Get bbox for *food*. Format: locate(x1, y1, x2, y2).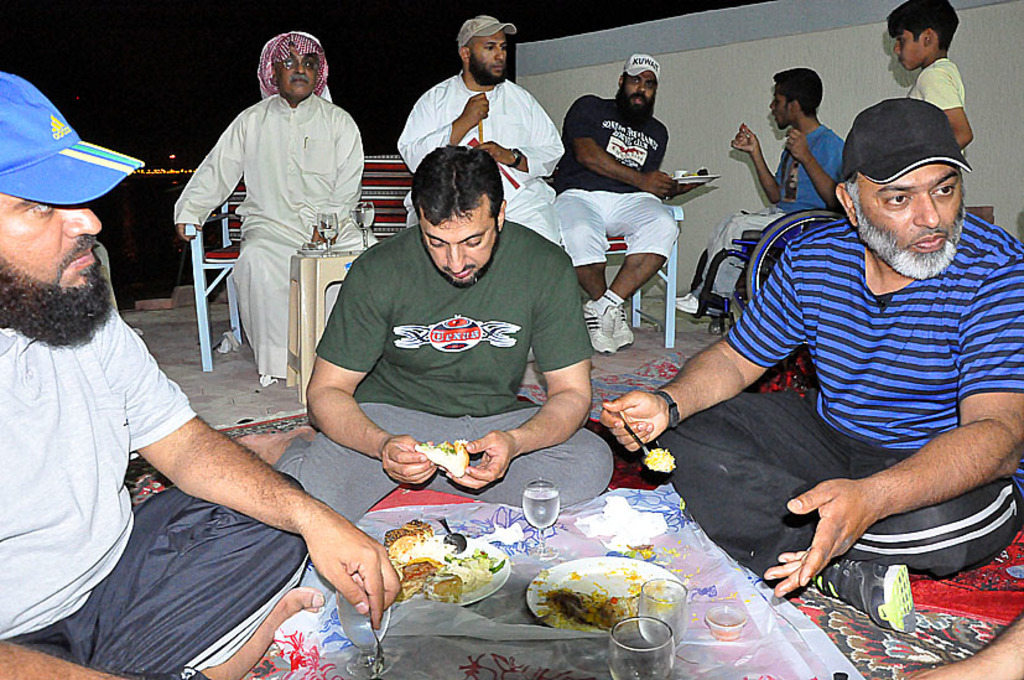
locate(645, 451, 675, 472).
